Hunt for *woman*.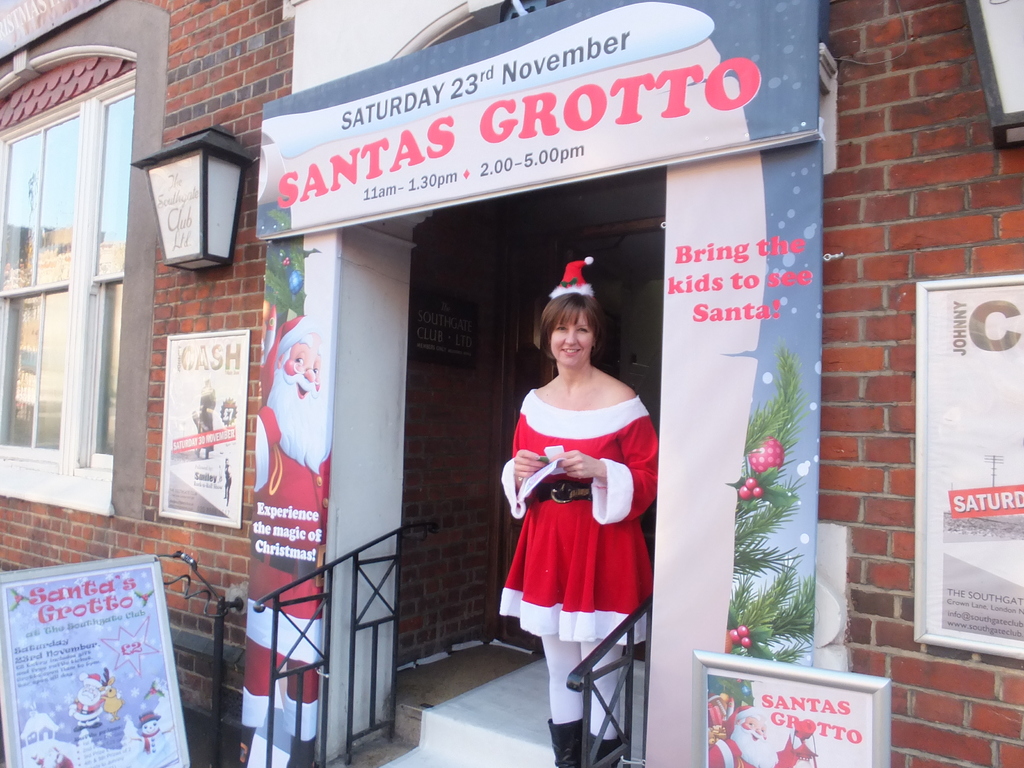
Hunted down at bbox(493, 276, 659, 718).
